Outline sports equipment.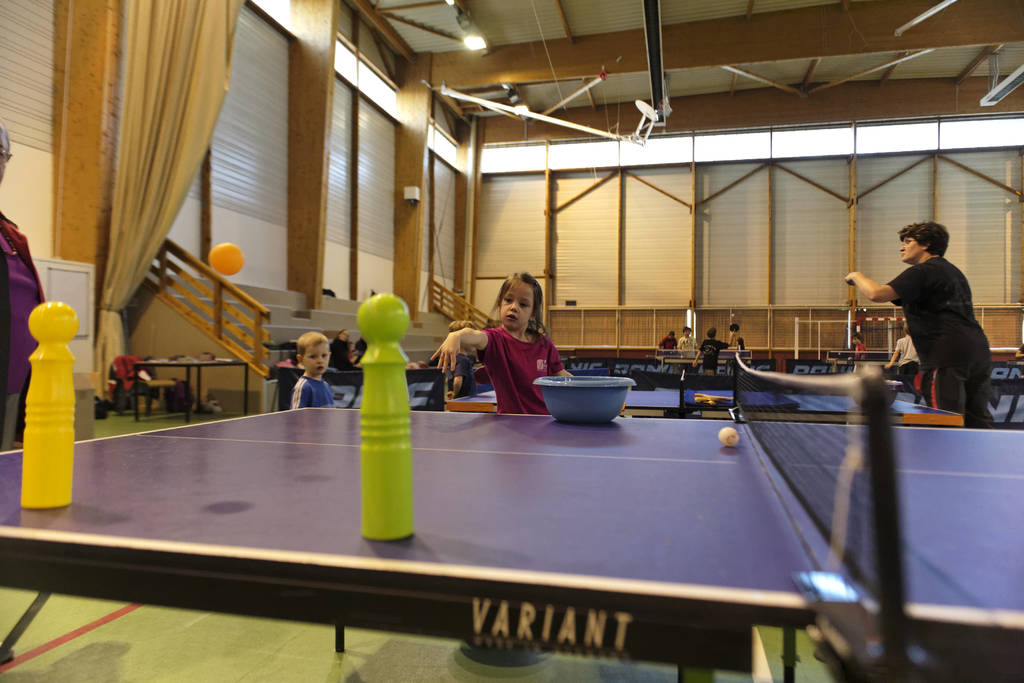
Outline: region(204, 240, 243, 275).
